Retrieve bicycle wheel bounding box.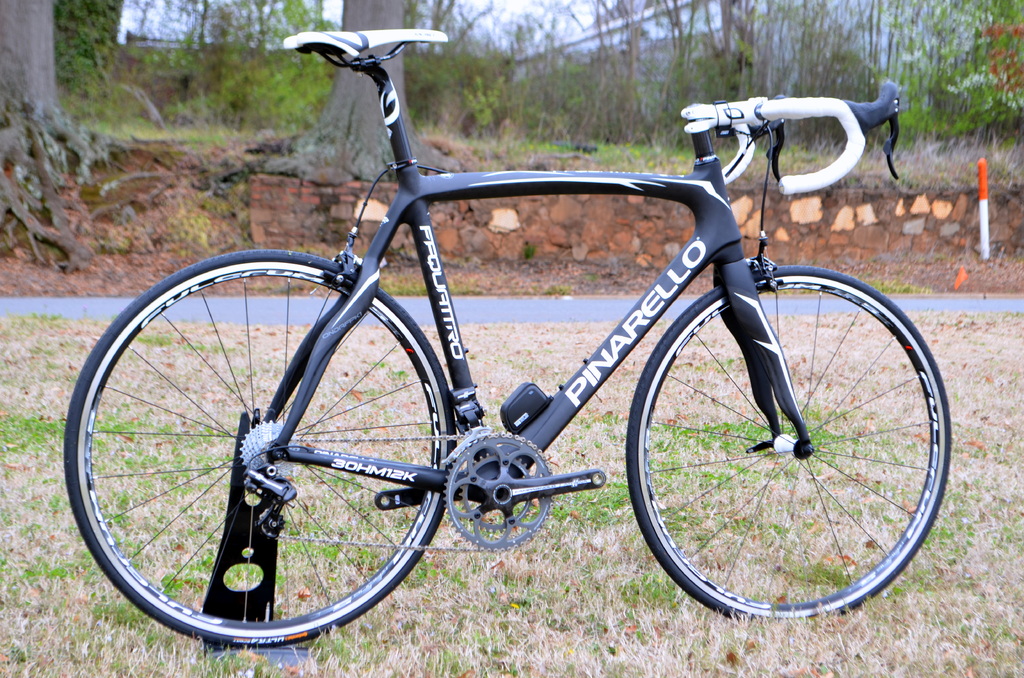
Bounding box: BBox(628, 268, 950, 614).
